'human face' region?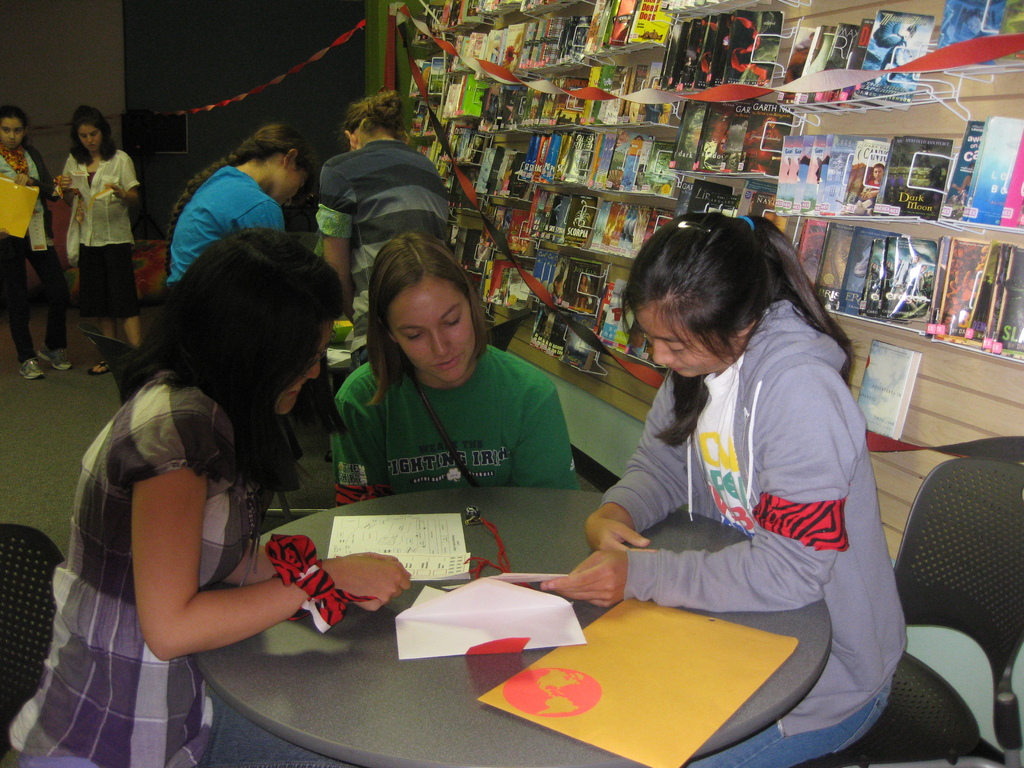
0/121/25/146
